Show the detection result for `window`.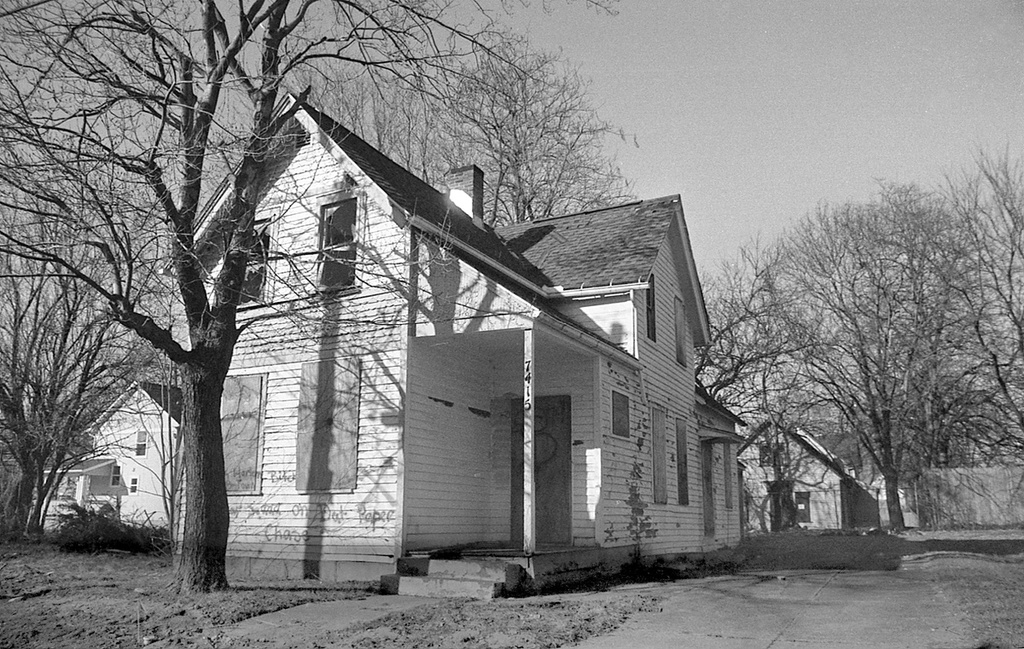
(left=762, top=443, right=789, bottom=464).
